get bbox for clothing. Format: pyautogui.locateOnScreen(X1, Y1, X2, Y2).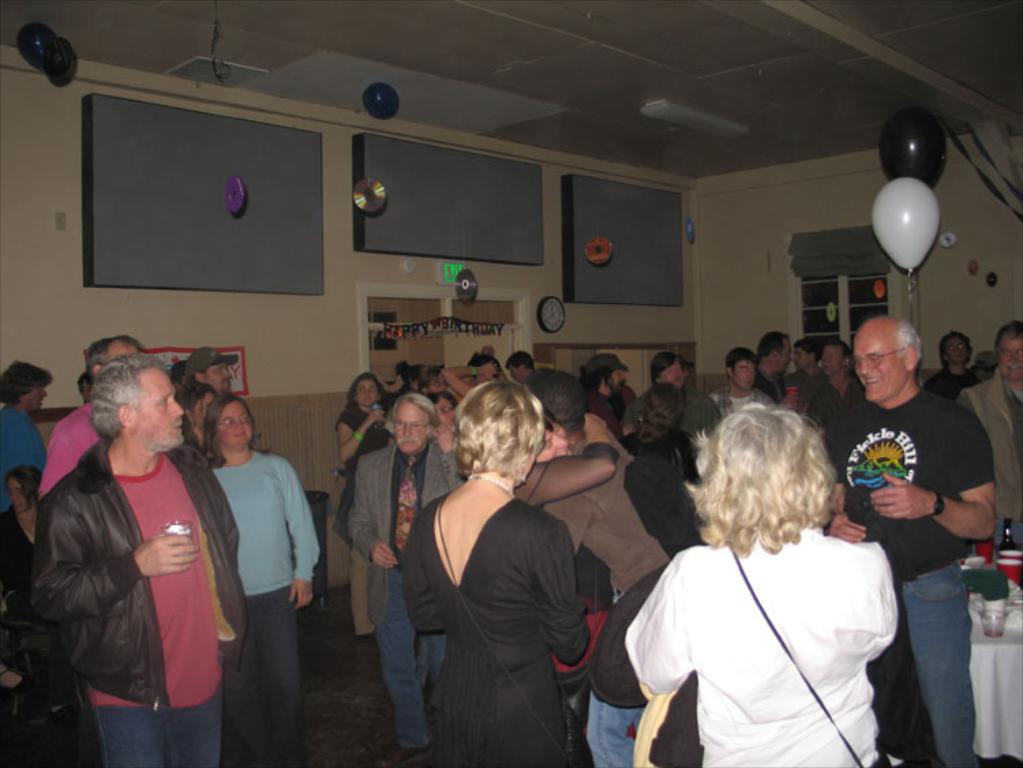
pyautogui.locateOnScreen(336, 407, 398, 632).
